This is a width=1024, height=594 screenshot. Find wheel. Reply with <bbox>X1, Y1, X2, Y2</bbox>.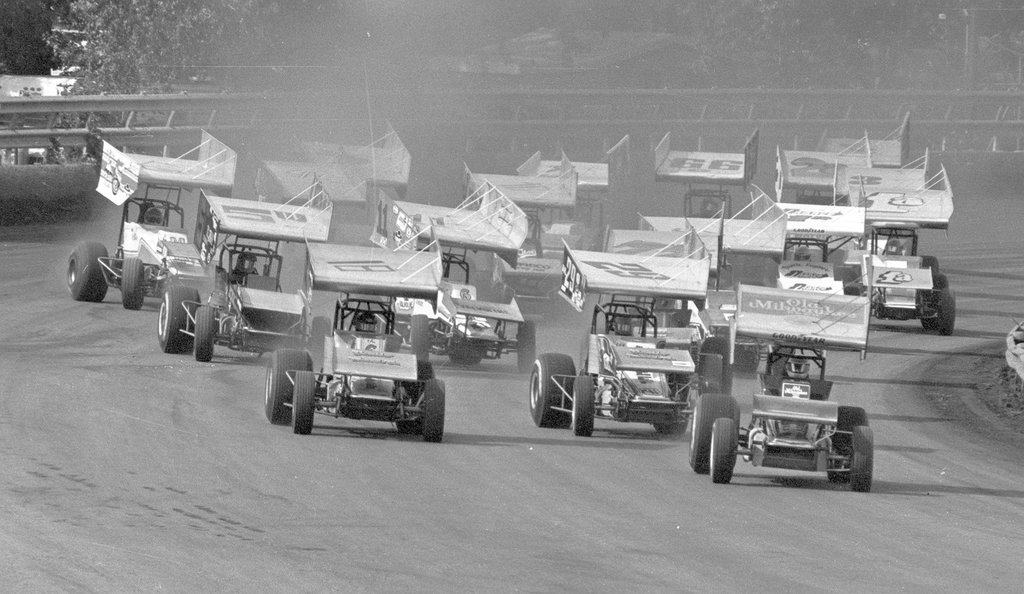
<bbox>155, 286, 203, 354</bbox>.
